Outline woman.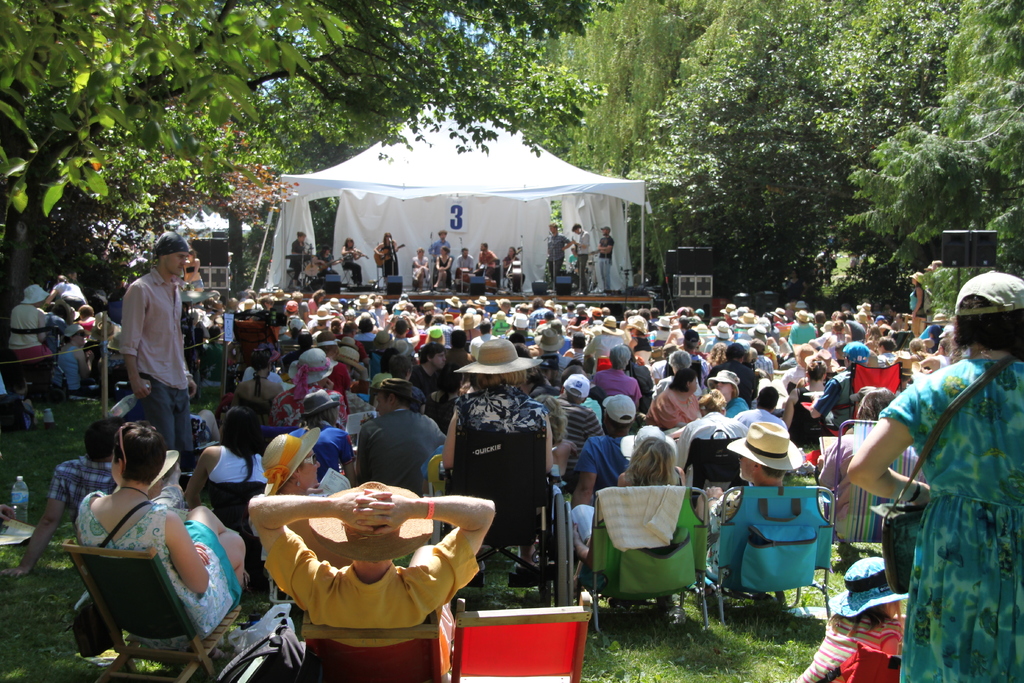
Outline: <box>443,340,556,570</box>.
